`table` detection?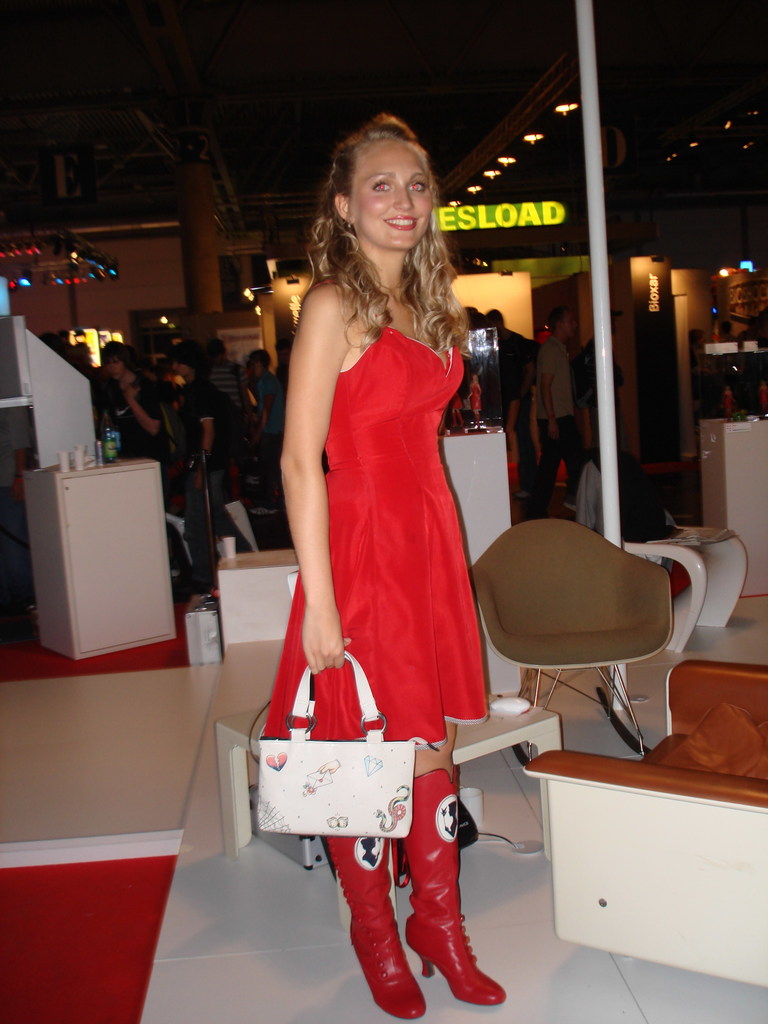
Rect(0, 665, 233, 875)
